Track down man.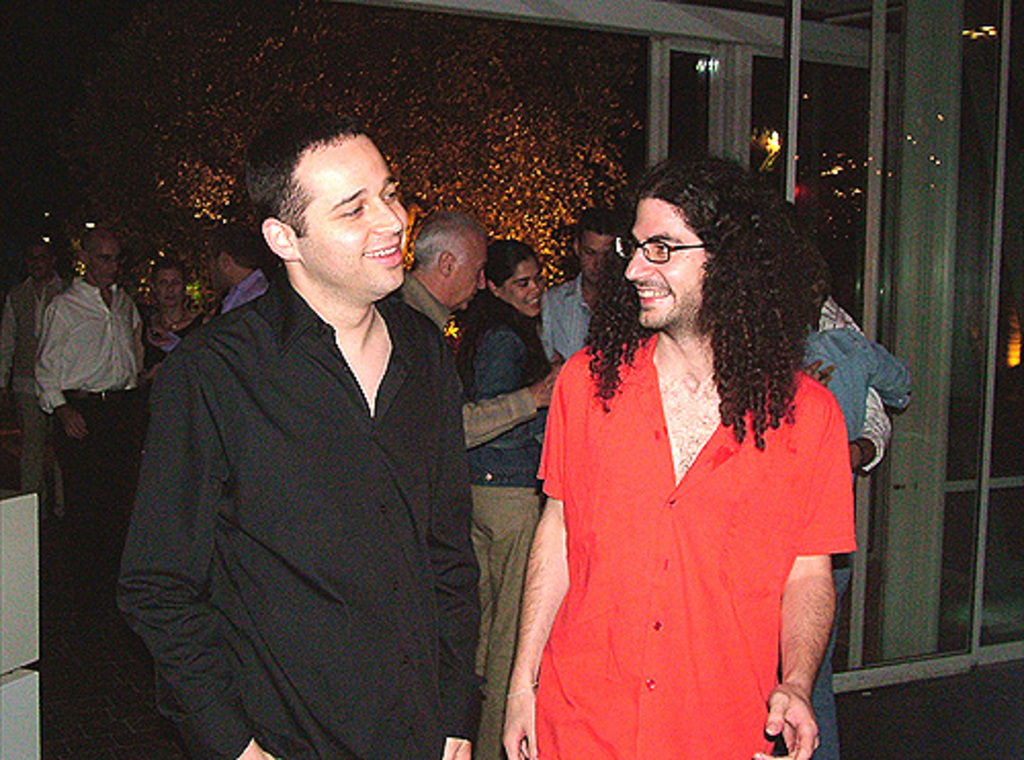
Tracked to bbox=(115, 107, 532, 759).
